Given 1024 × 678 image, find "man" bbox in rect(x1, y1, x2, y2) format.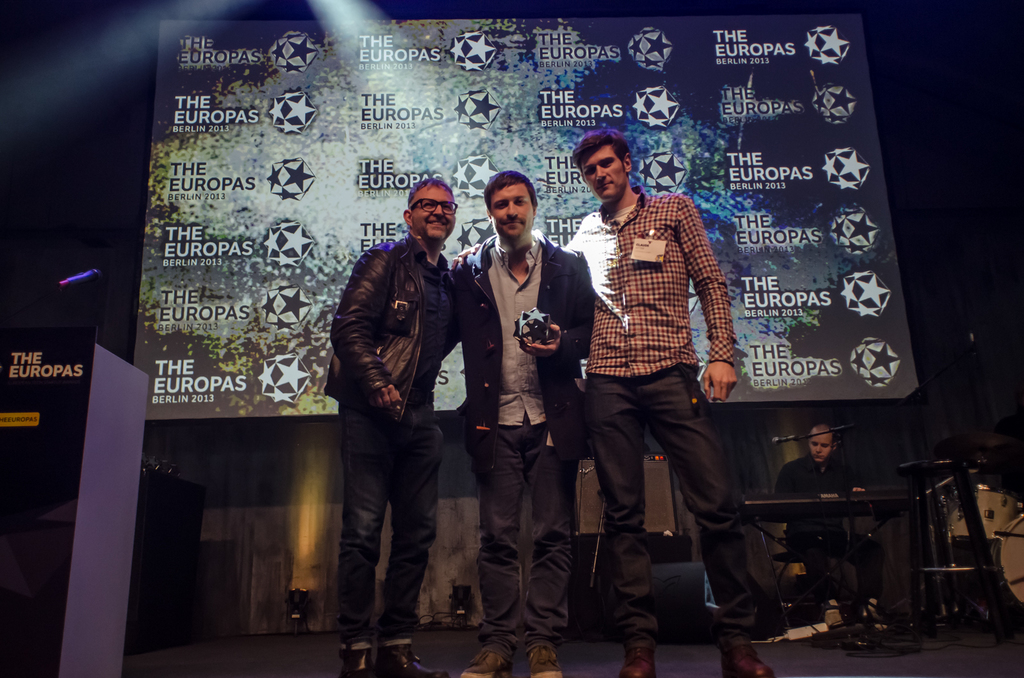
rect(328, 185, 484, 659).
